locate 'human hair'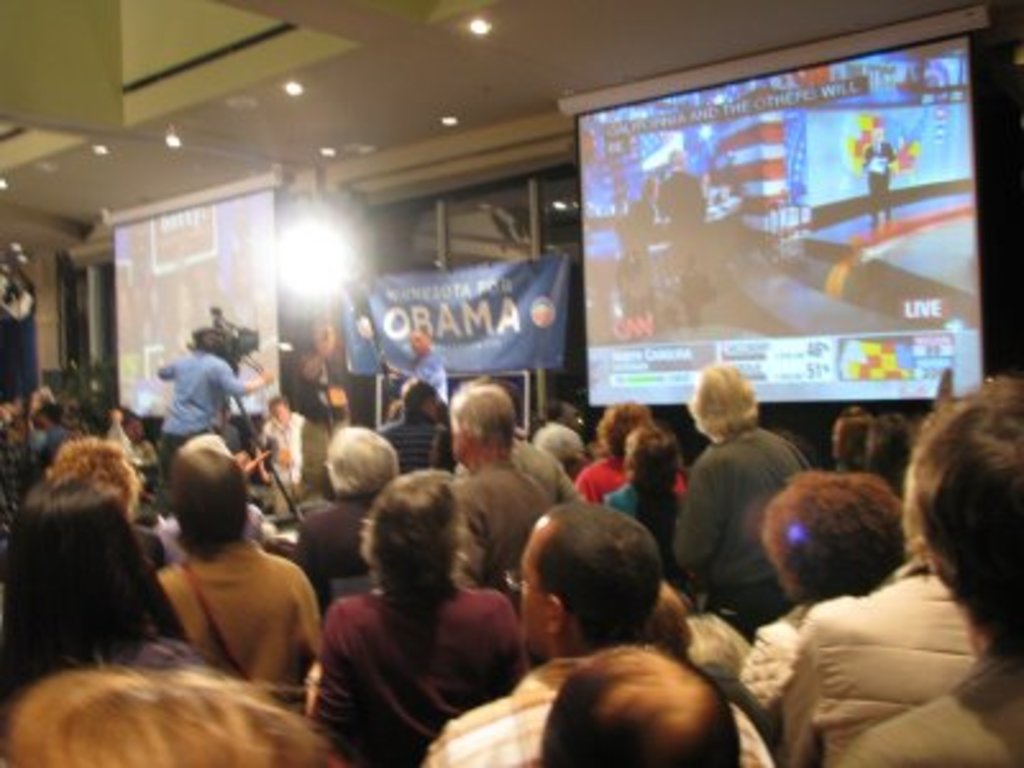
locate(364, 461, 453, 607)
